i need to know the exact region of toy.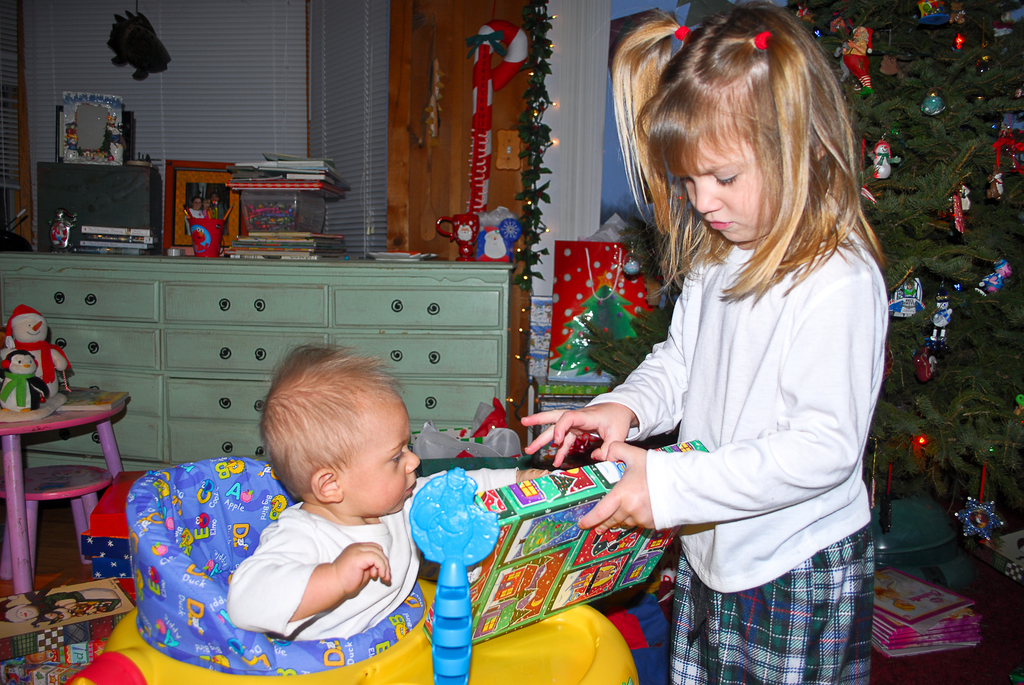
Region: [left=874, top=141, right=902, bottom=180].
